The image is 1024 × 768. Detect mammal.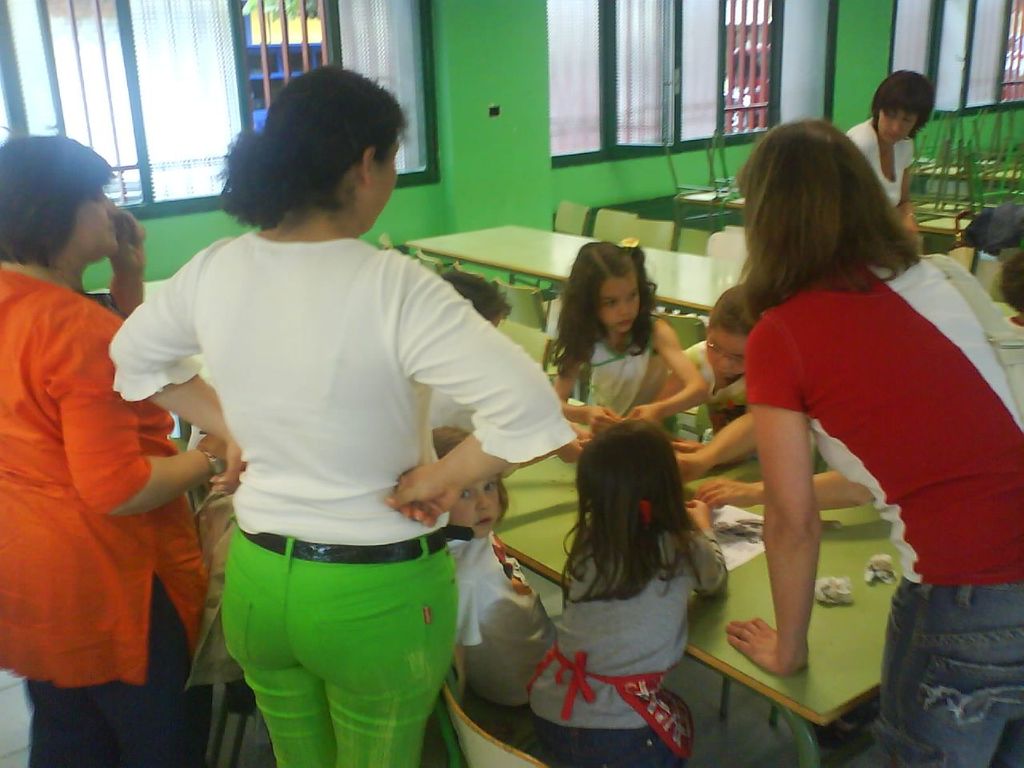
Detection: <bbox>432, 424, 554, 704</bbox>.
